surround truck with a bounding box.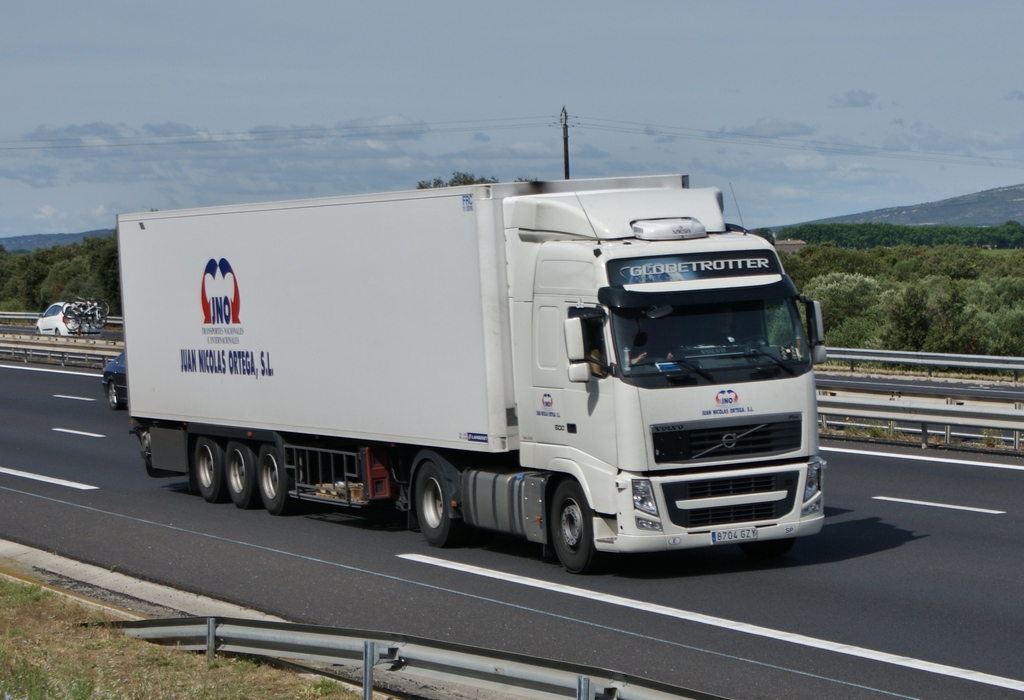
box(119, 177, 826, 576).
